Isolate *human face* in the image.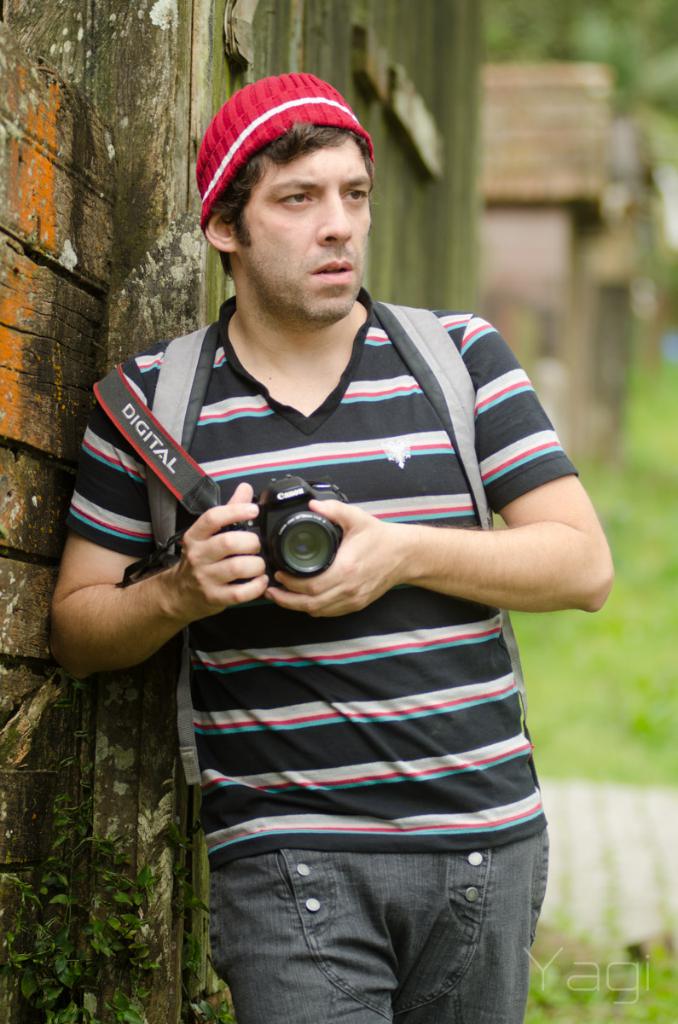
Isolated region: 241:137:374:323.
